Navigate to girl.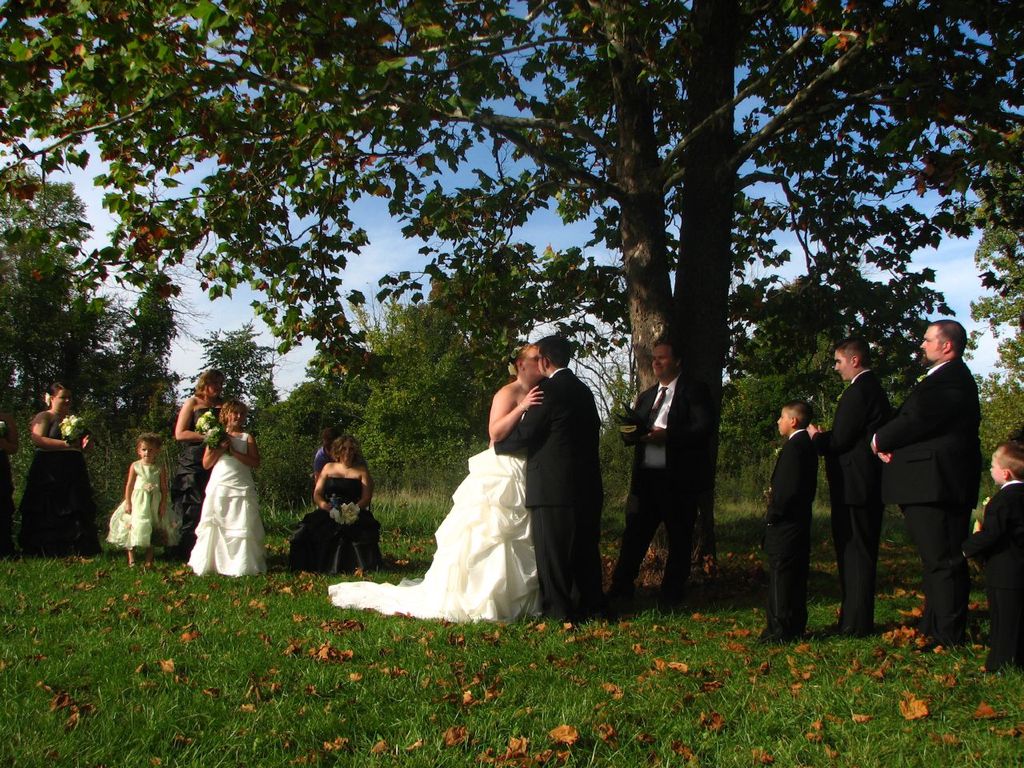
Navigation target: Rect(110, 431, 184, 570).
